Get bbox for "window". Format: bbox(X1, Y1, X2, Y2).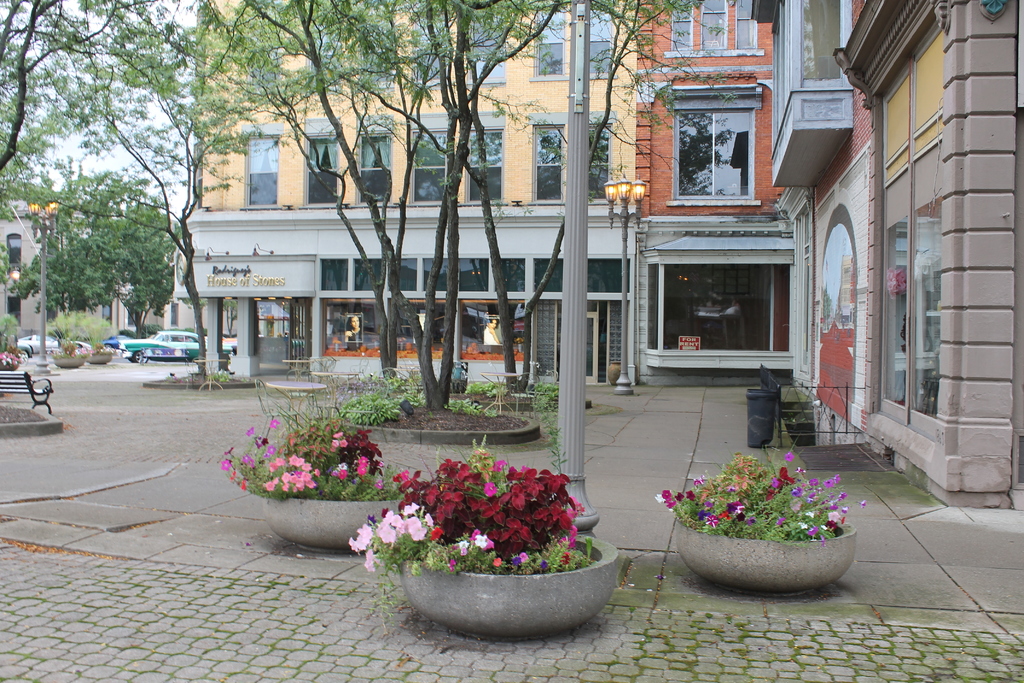
bbox(465, 111, 508, 204).
